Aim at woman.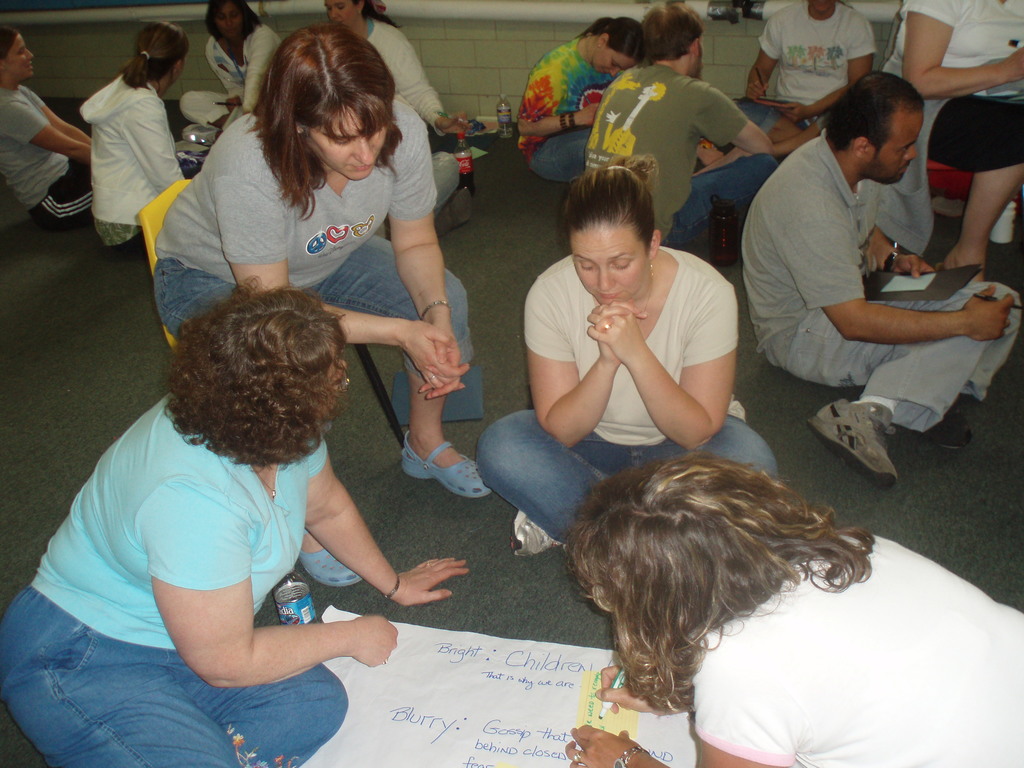
Aimed at 564/435/1023/767.
